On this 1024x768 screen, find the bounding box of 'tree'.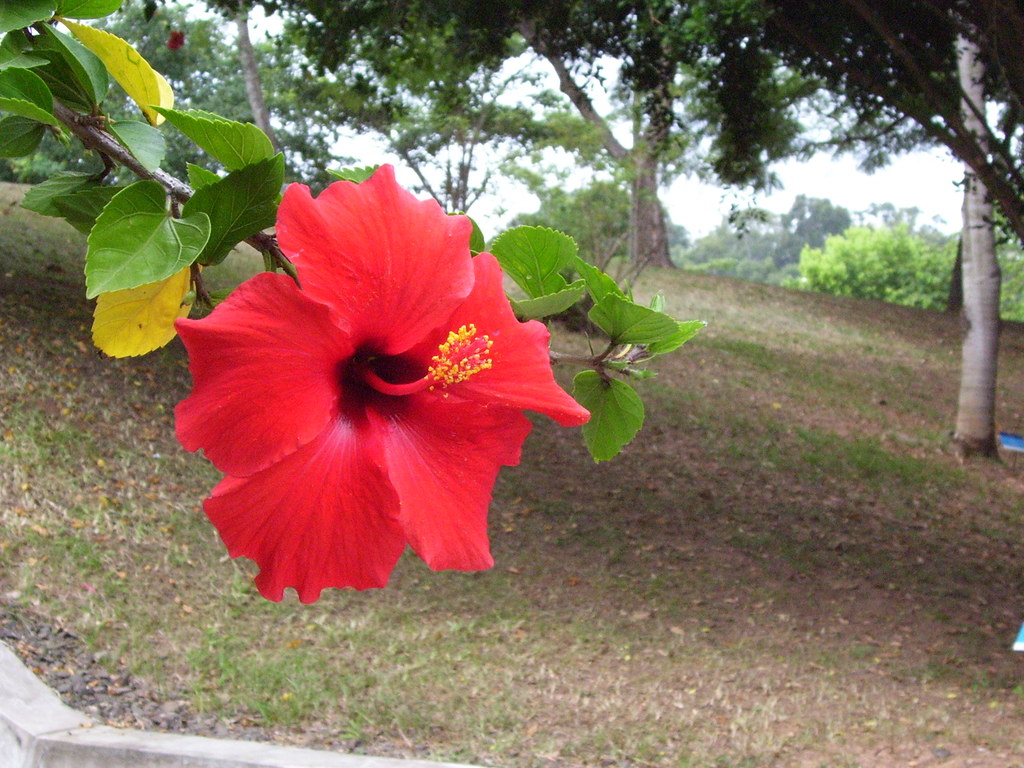
Bounding box: bbox(232, 0, 551, 244).
